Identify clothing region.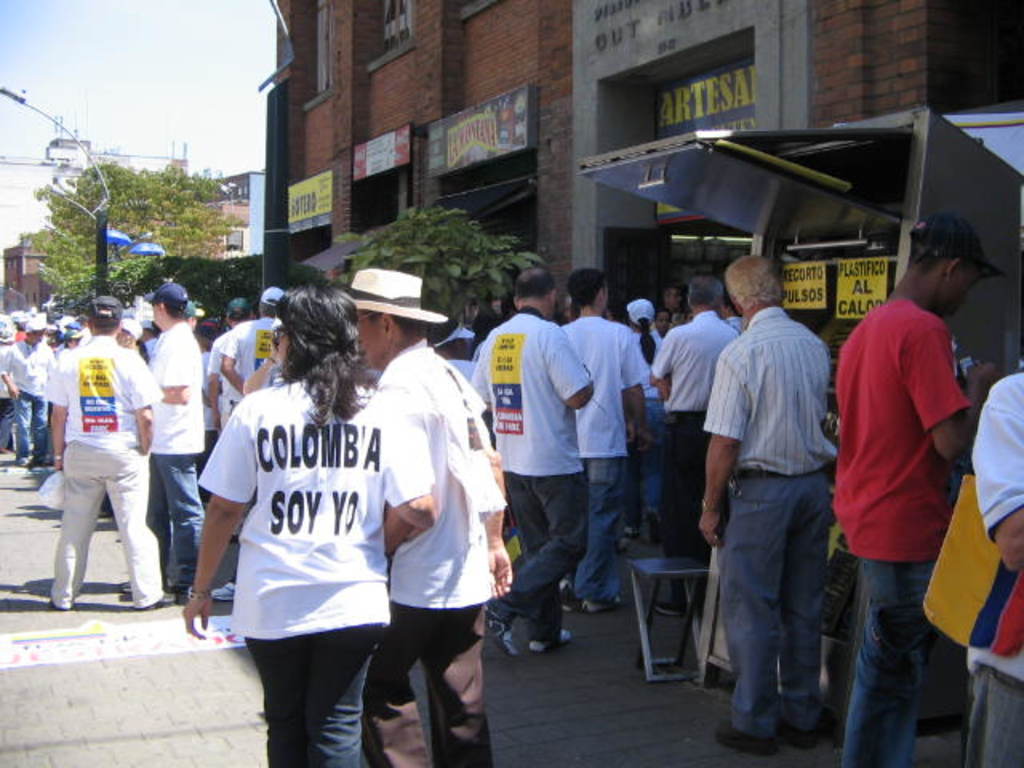
Region: bbox=[653, 317, 746, 558].
